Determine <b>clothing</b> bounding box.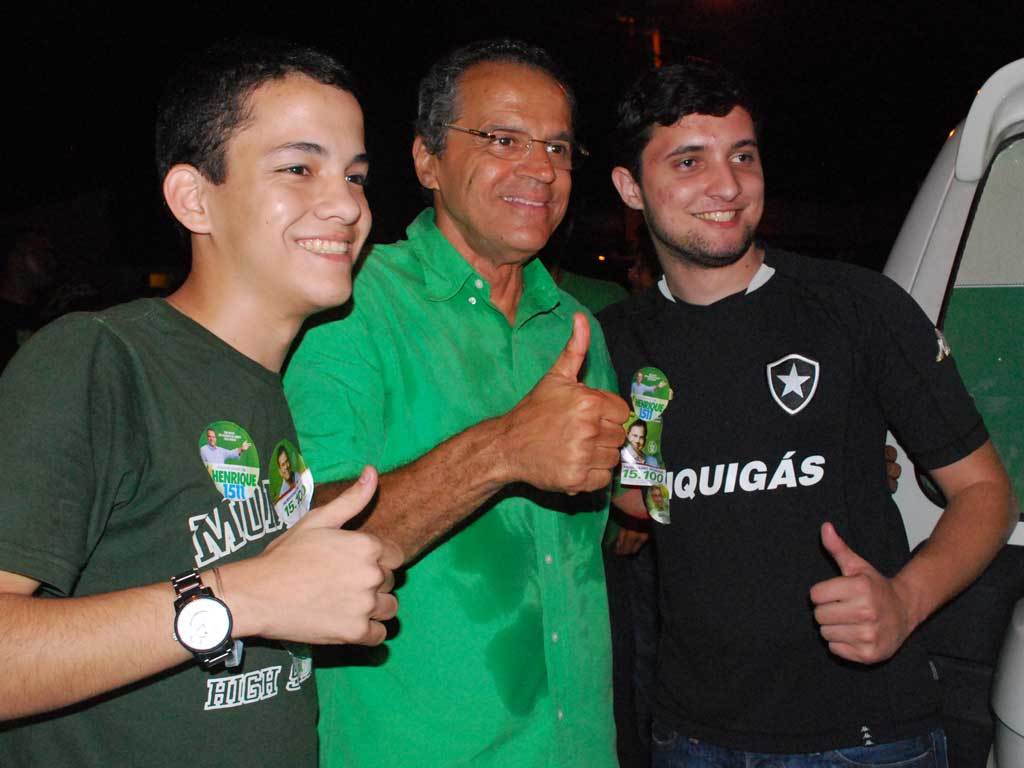
Determined: [left=0, top=292, right=322, bottom=767].
